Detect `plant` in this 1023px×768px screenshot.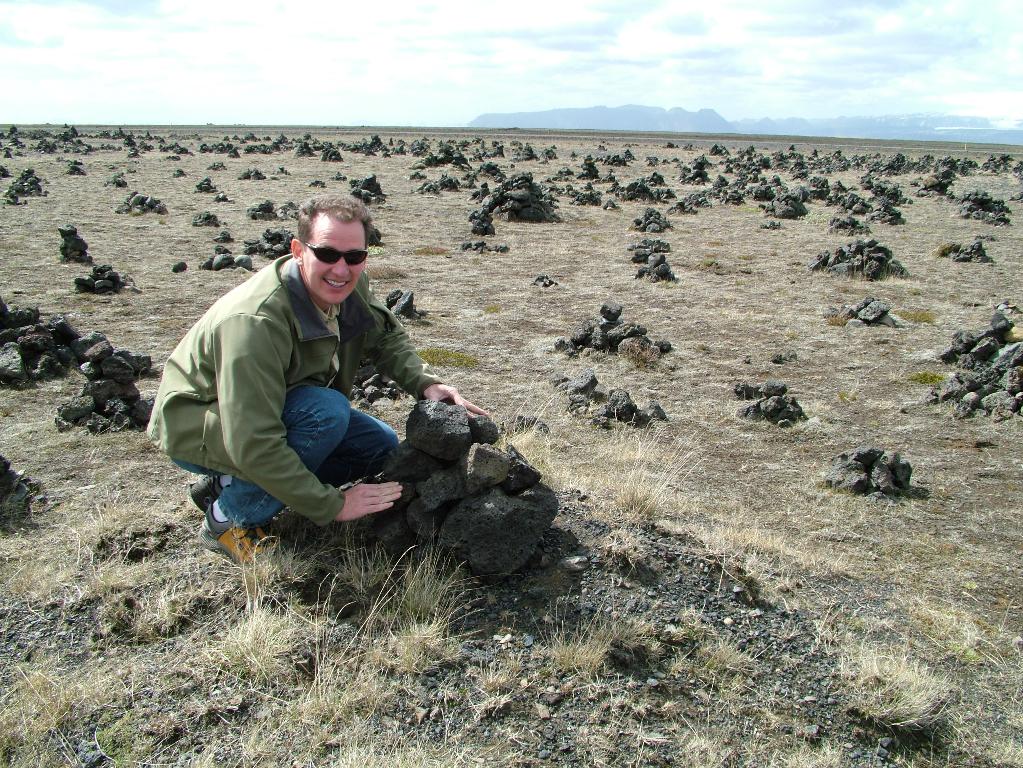
Detection: rect(128, 205, 141, 219).
